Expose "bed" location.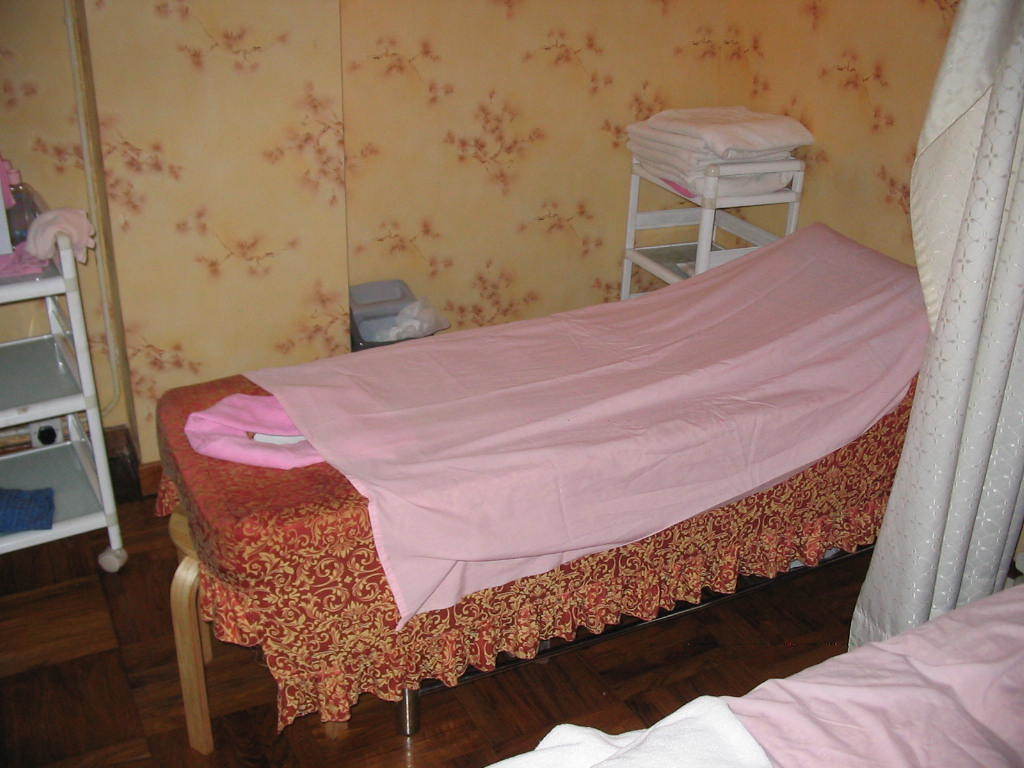
Exposed at bbox(162, 217, 936, 756).
